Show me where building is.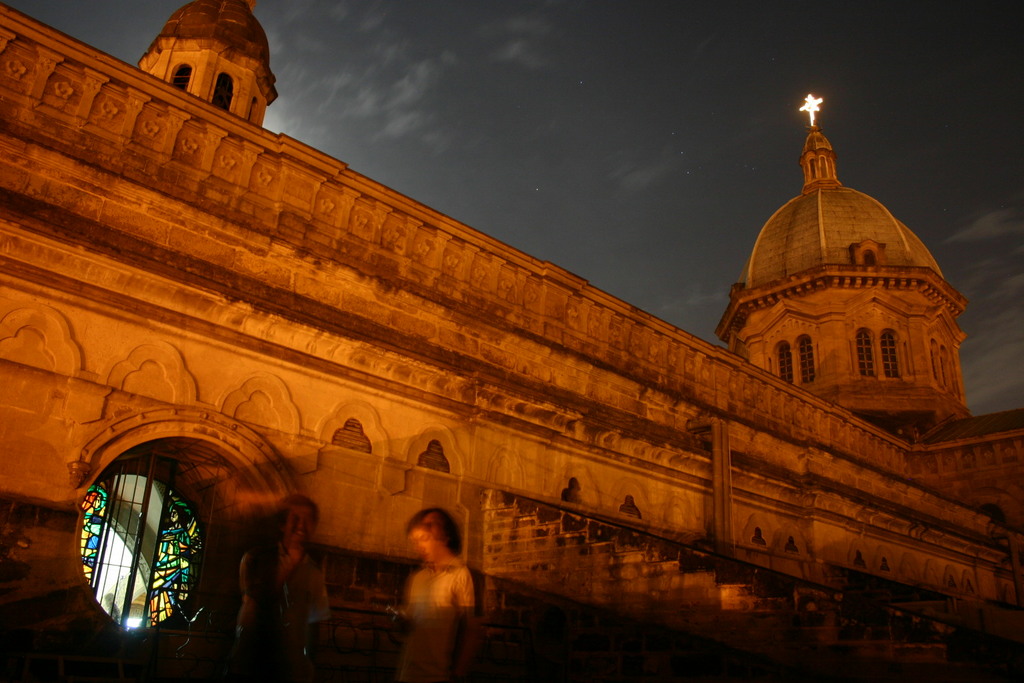
building is at <bbox>0, 0, 1023, 682</bbox>.
